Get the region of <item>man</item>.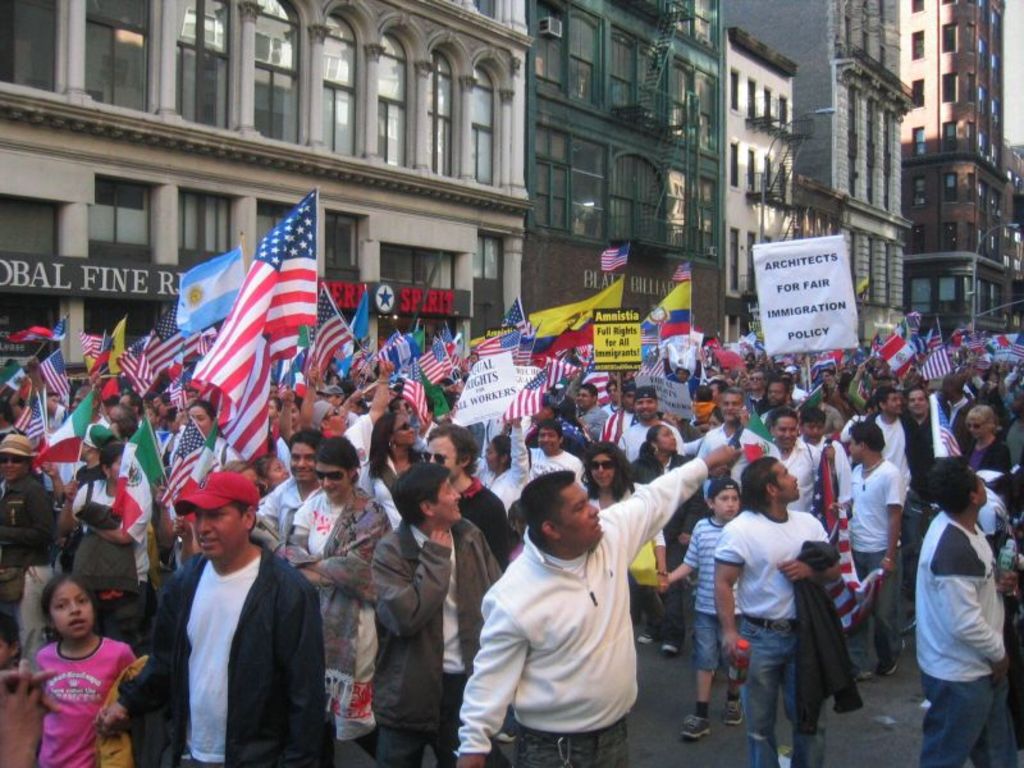
left=315, top=361, right=390, bottom=463.
